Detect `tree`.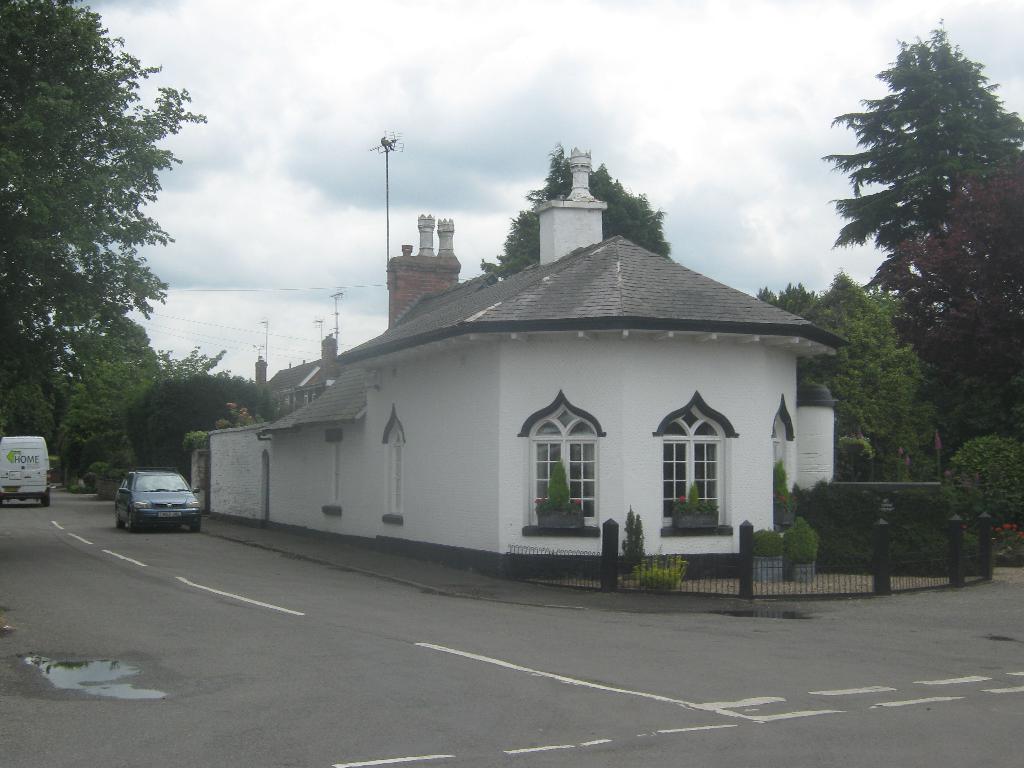
Detected at (left=55, top=310, right=227, bottom=477).
